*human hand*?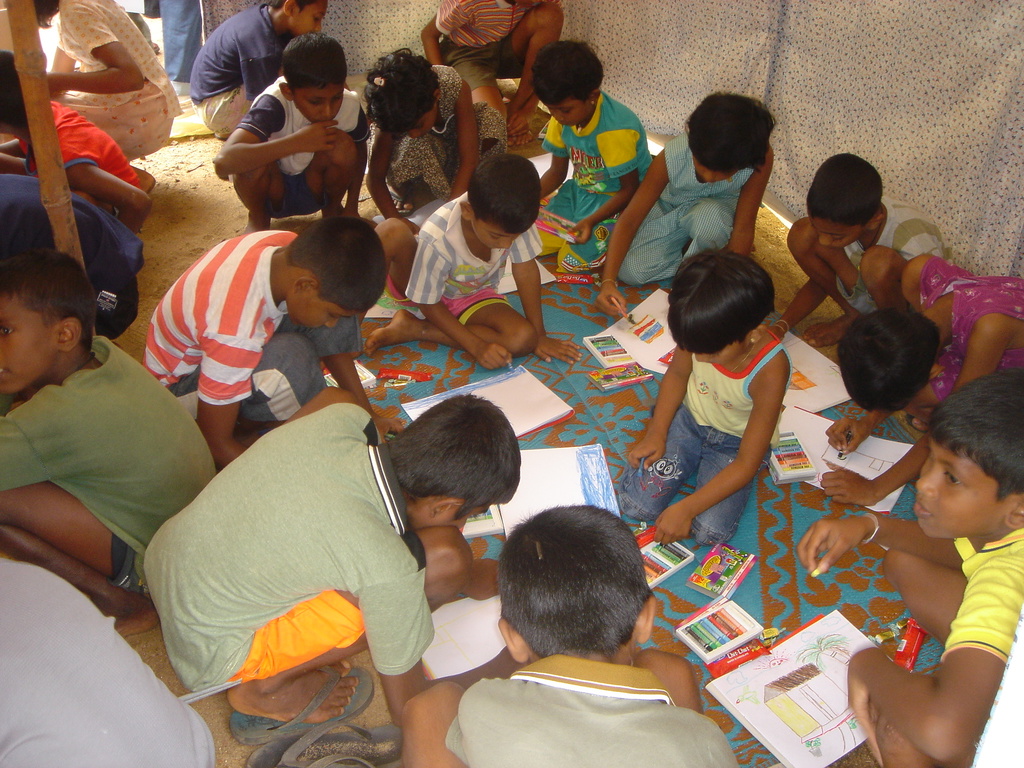
l=461, t=559, r=498, b=601
